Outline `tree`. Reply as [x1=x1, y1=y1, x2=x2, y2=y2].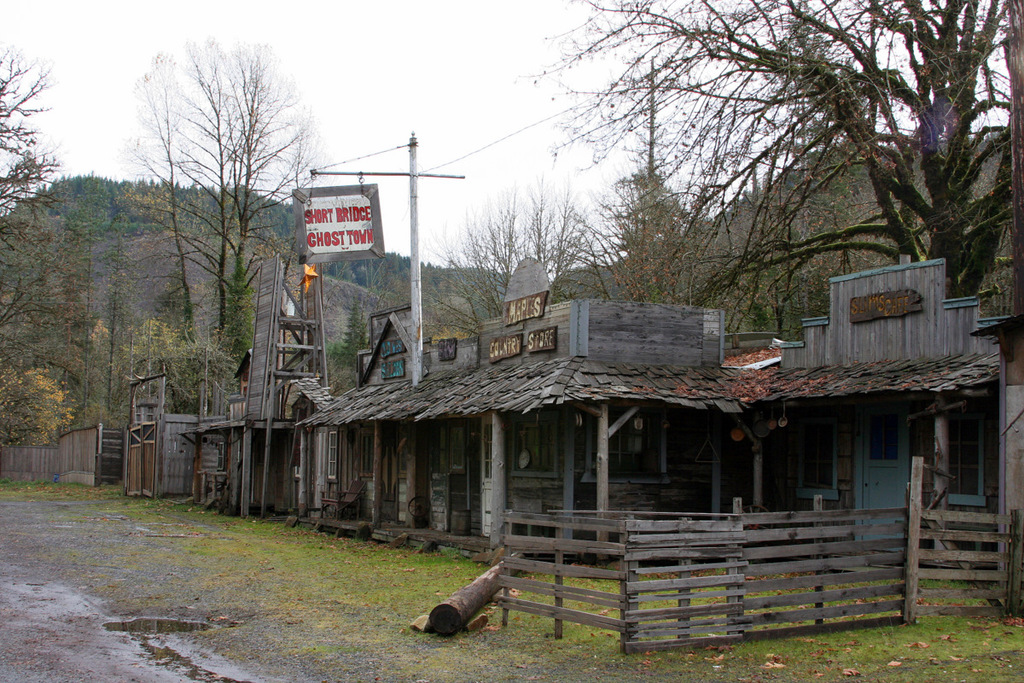
[x1=605, y1=114, x2=707, y2=309].
